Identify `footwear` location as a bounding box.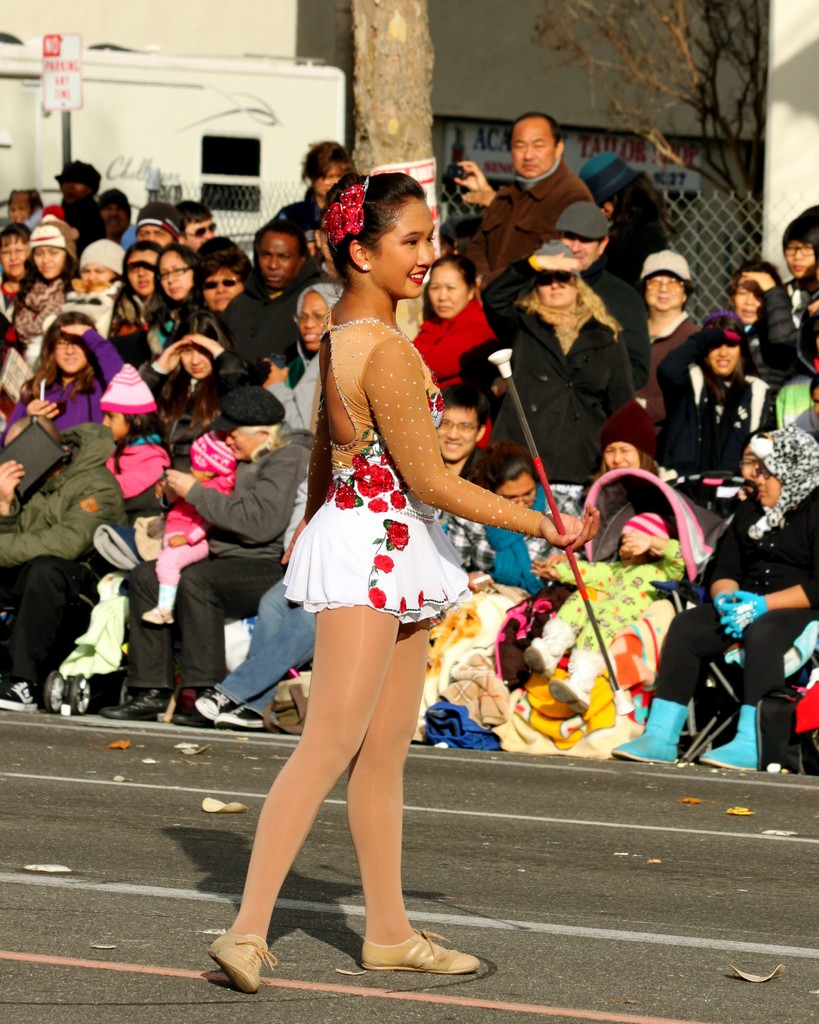
locate(137, 607, 171, 627).
